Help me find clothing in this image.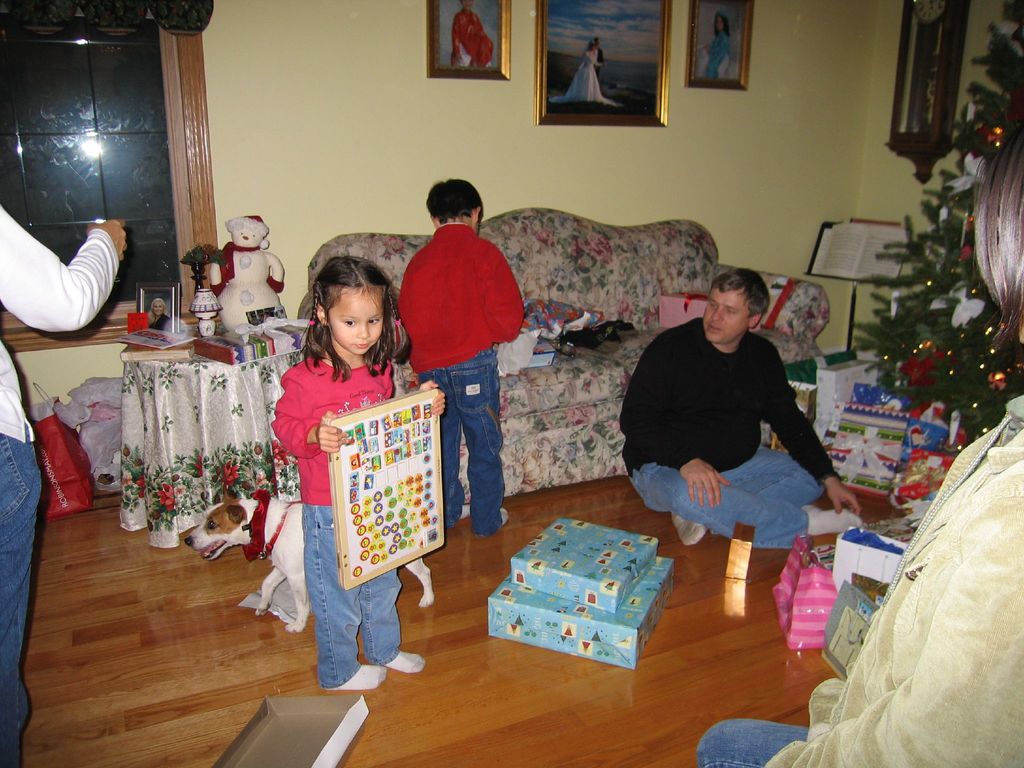
Found it: x1=554, y1=45, x2=624, y2=109.
